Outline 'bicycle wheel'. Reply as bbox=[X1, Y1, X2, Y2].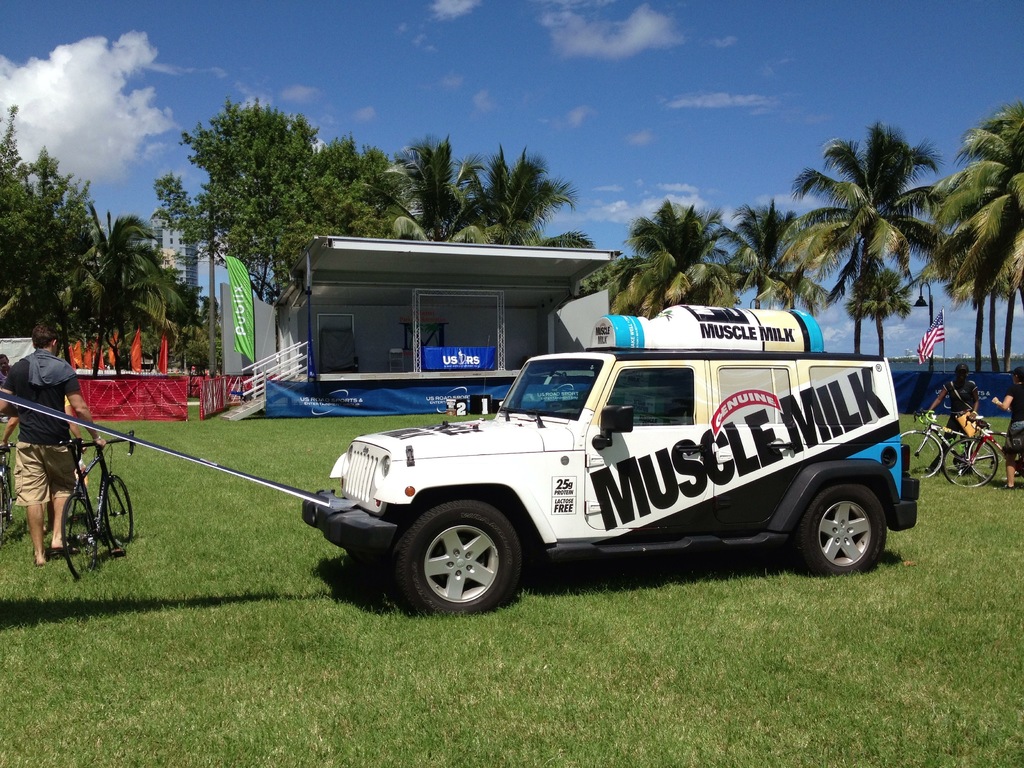
bbox=[60, 491, 99, 579].
